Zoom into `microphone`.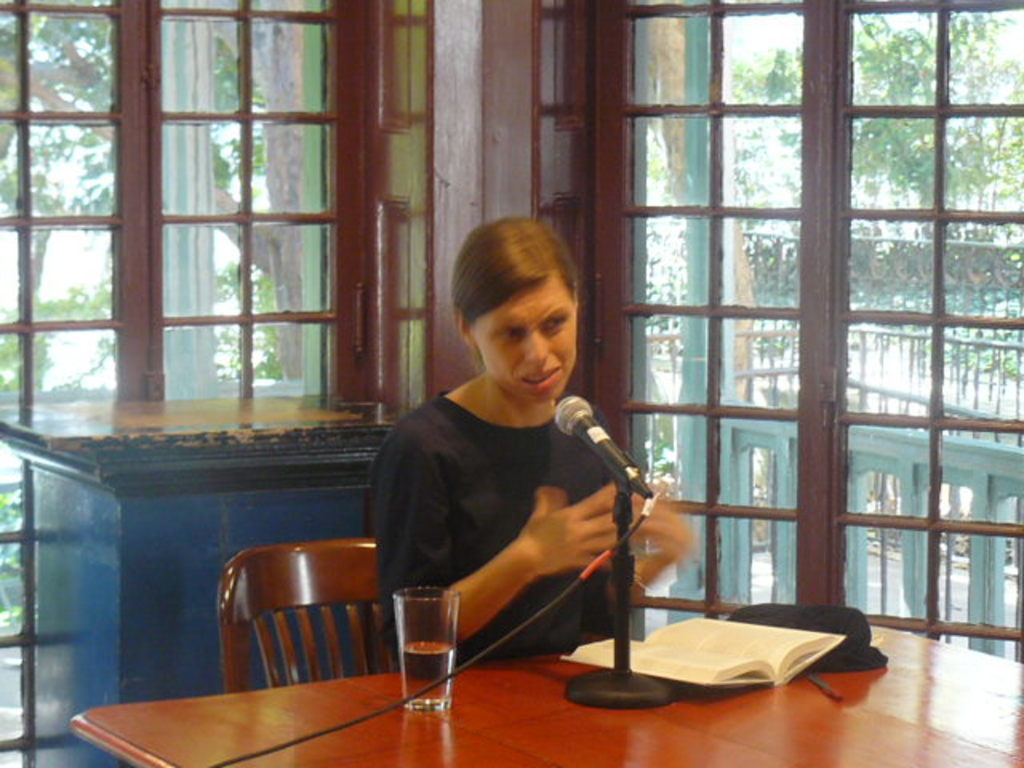
Zoom target: select_region(558, 397, 650, 504).
